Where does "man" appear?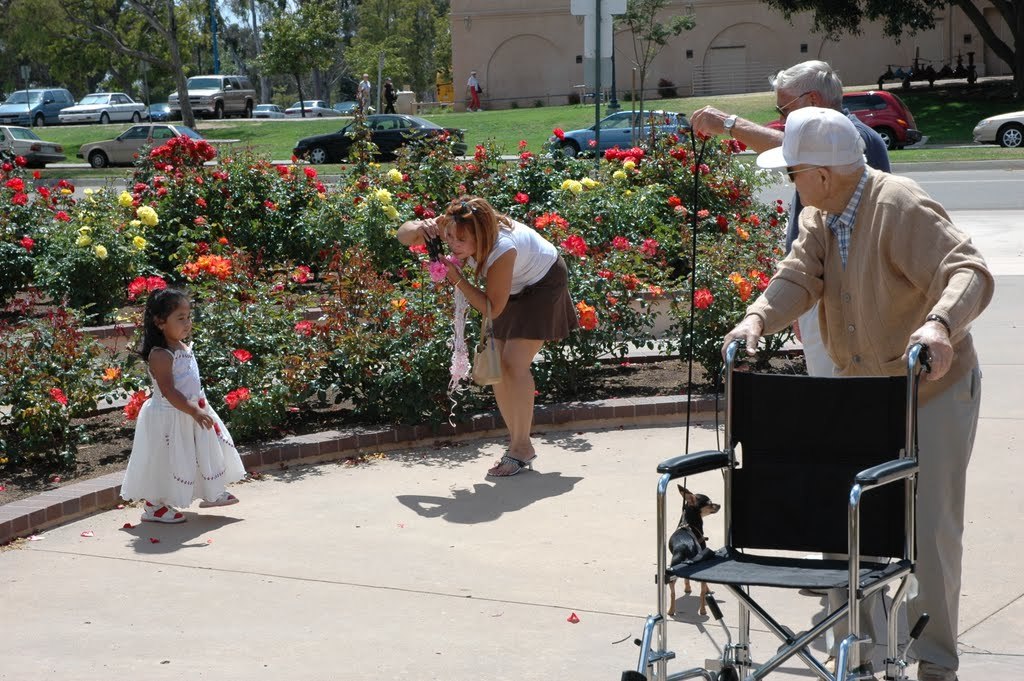
Appears at detection(660, 34, 936, 259).
